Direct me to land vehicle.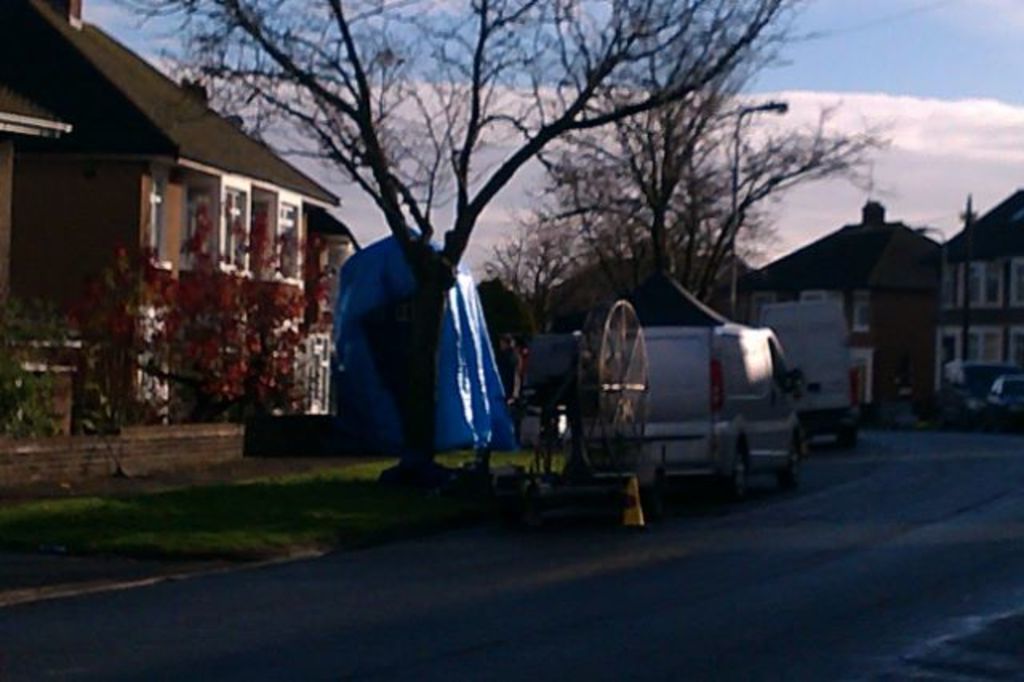
Direction: {"left": 952, "top": 355, "right": 995, "bottom": 413}.
